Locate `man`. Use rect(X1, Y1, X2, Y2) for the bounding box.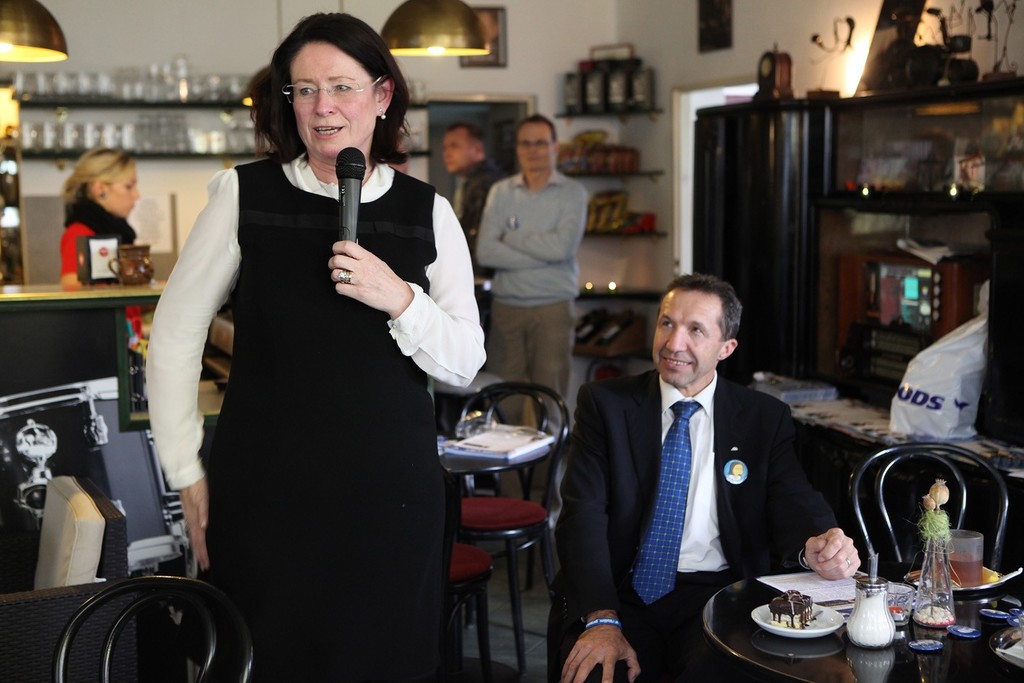
rect(548, 271, 861, 682).
